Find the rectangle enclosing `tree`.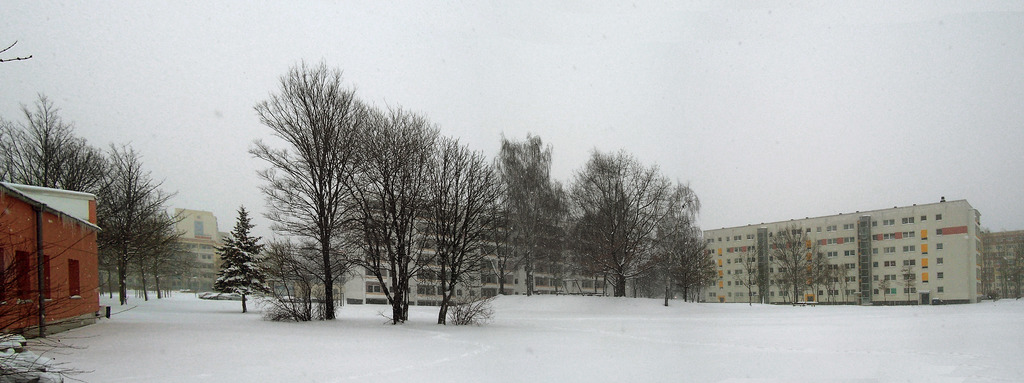
(x1=759, y1=224, x2=834, y2=313).
